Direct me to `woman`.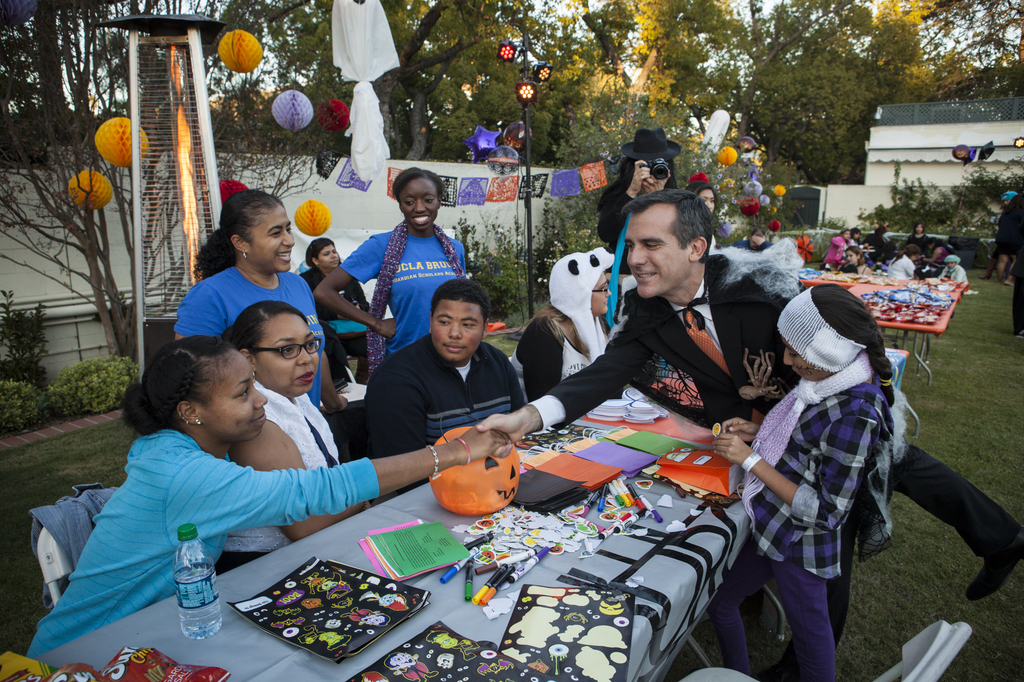
Direction: crop(825, 226, 846, 267).
